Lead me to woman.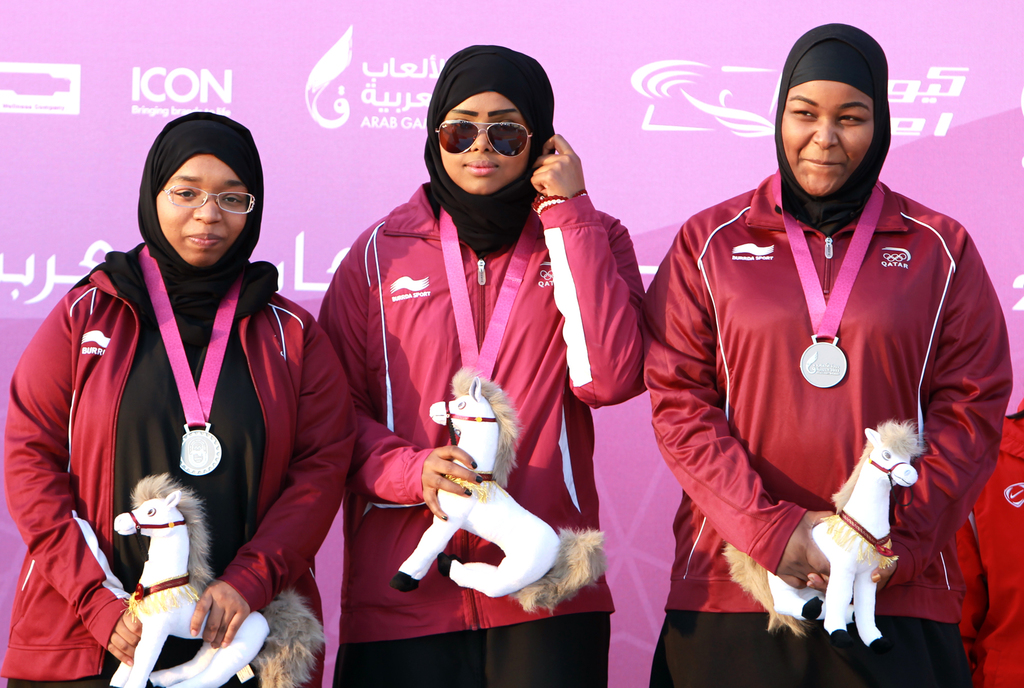
Lead to bbox=(316, 45, 652, 687).
